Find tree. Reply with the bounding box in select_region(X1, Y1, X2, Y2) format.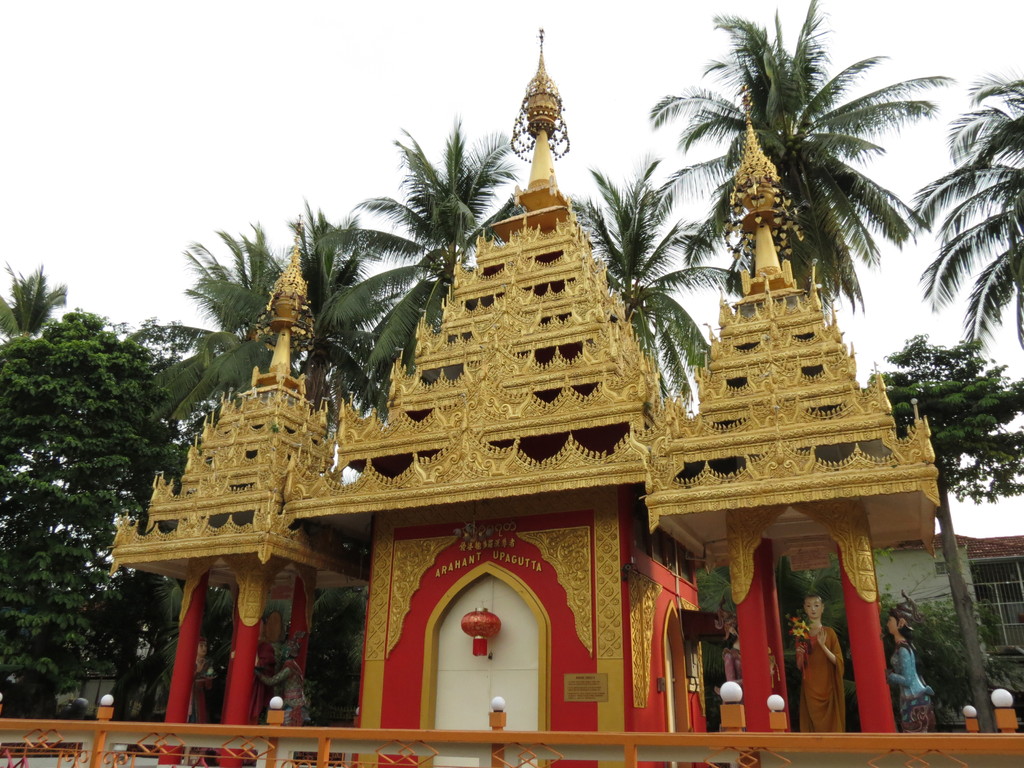
select_region(0, 251, 68, 346).
